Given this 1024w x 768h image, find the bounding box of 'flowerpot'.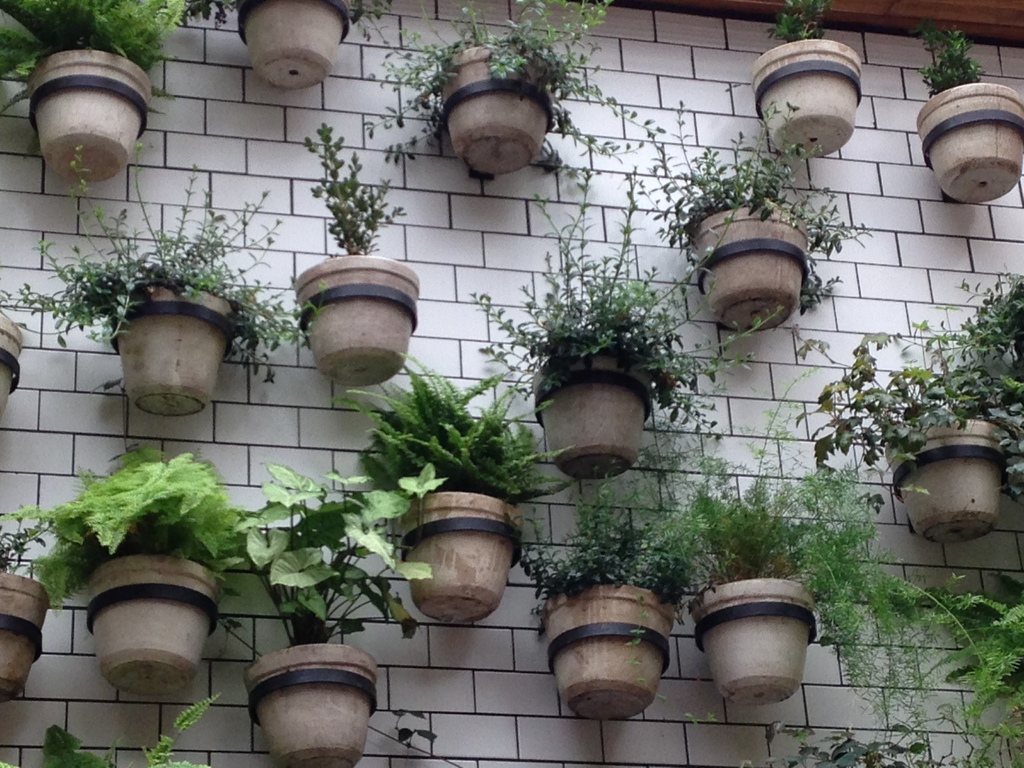
(x1=406, y1=490, x2=520, y2=630).
